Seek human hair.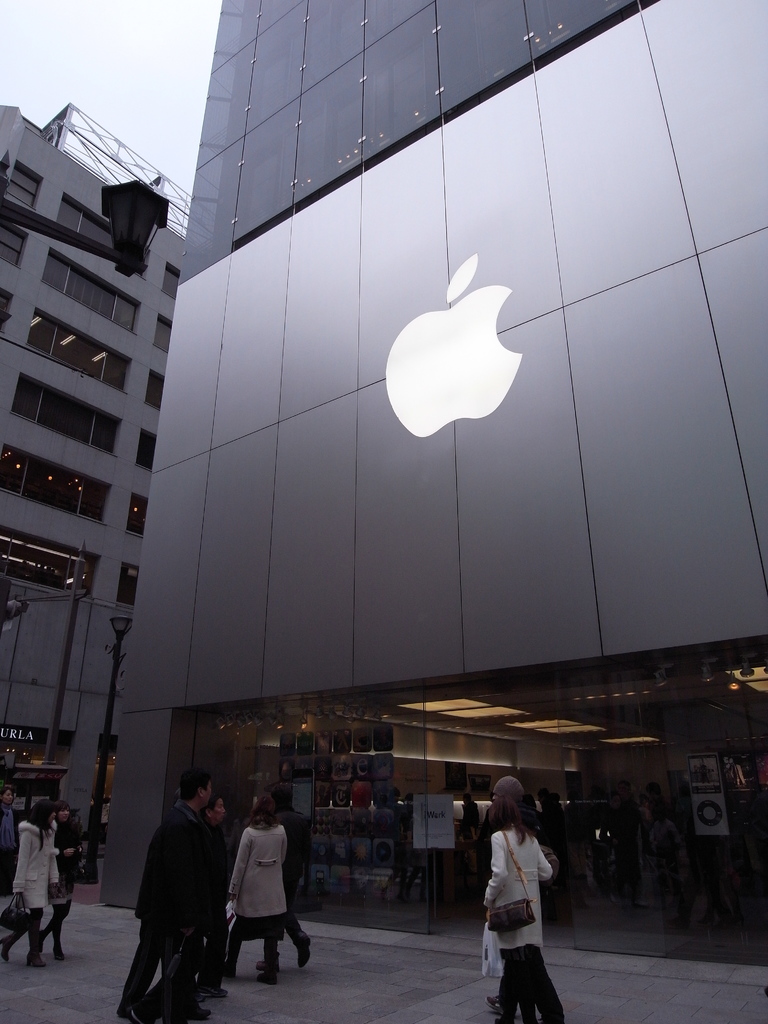
rect(481, 774, 534, 844).
